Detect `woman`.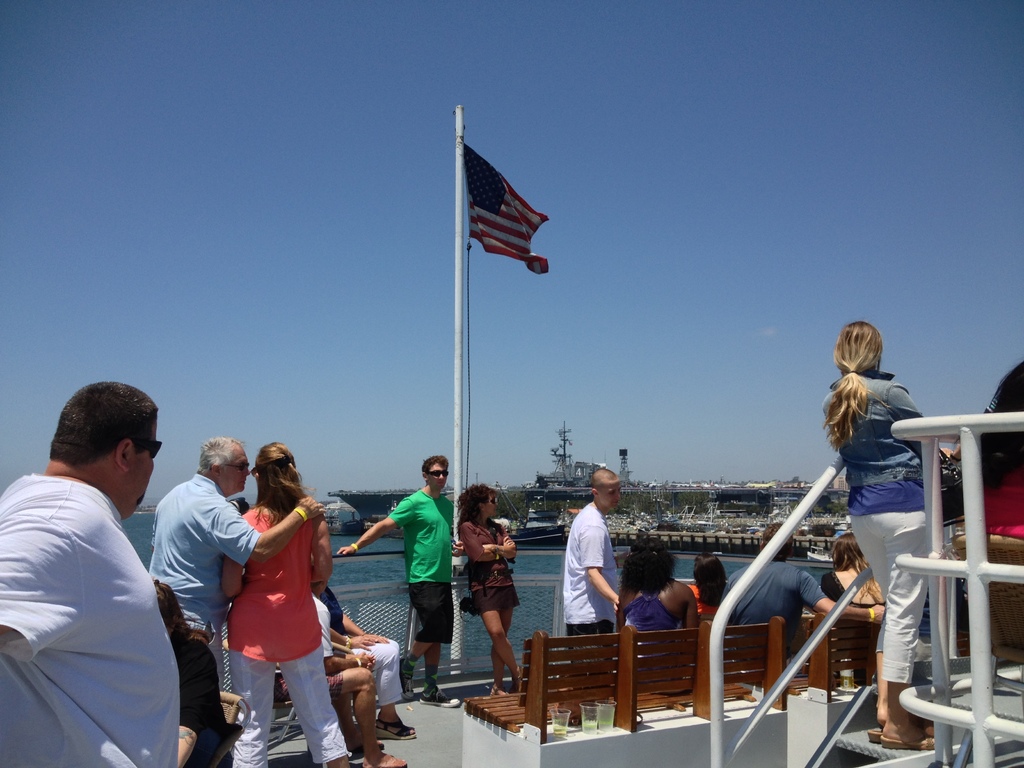
Detected at <region>452, 483, 523, 696</region>.
